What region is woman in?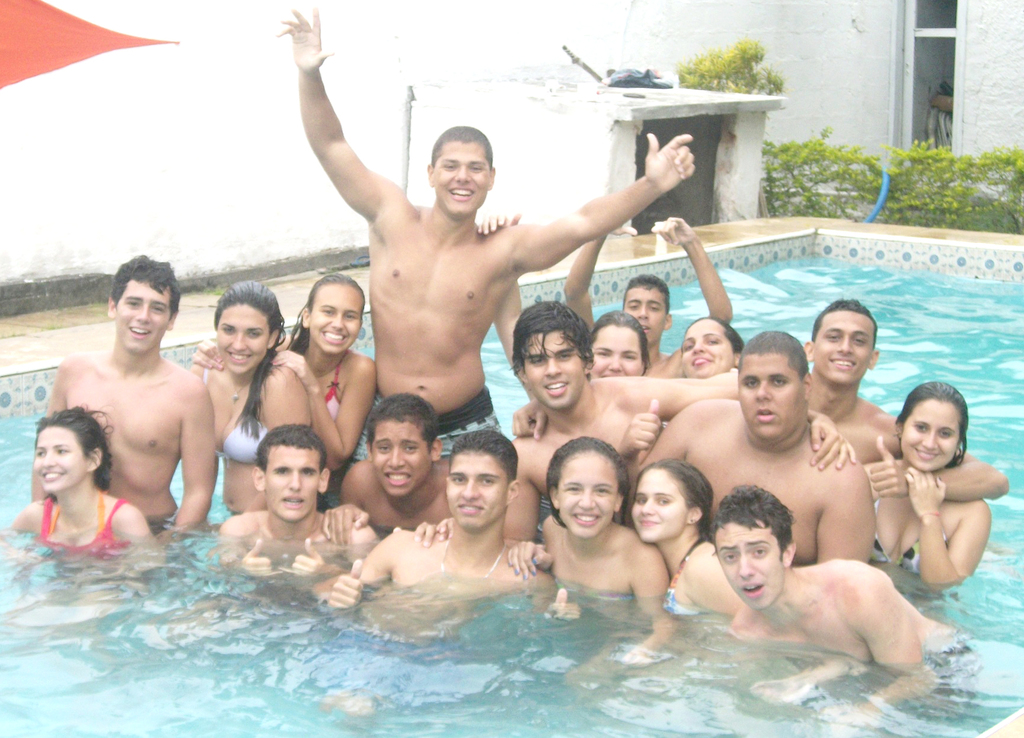
BBox(19, 380, 137, 570).
